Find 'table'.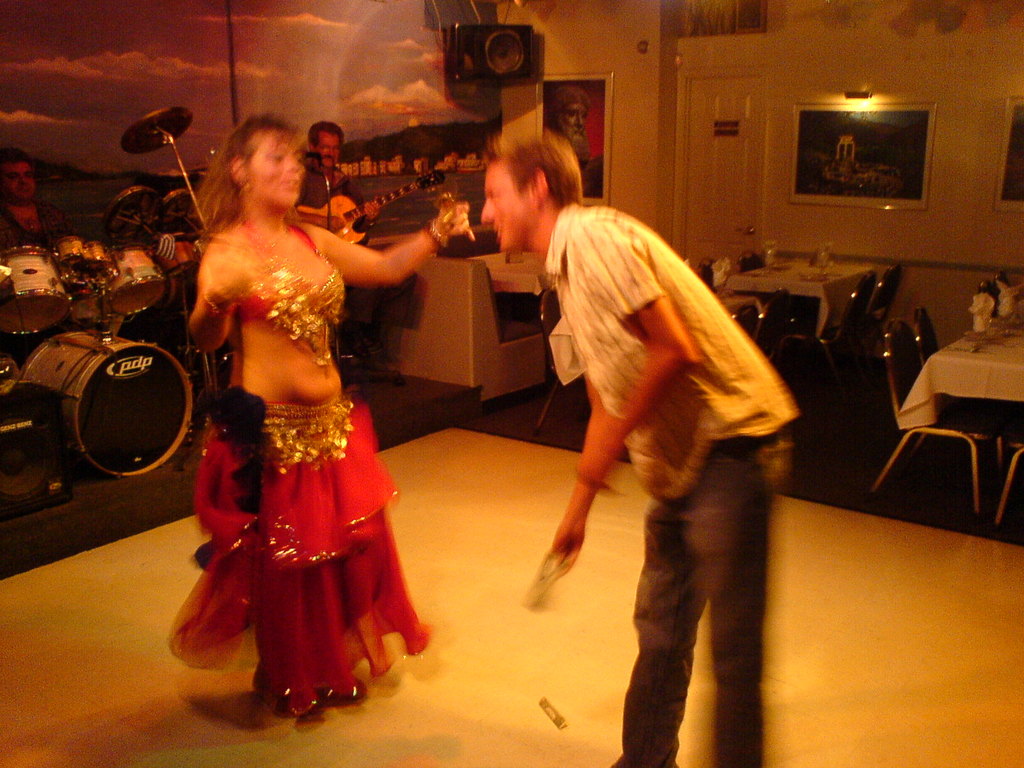
detection(473, 252, 546, 296).
